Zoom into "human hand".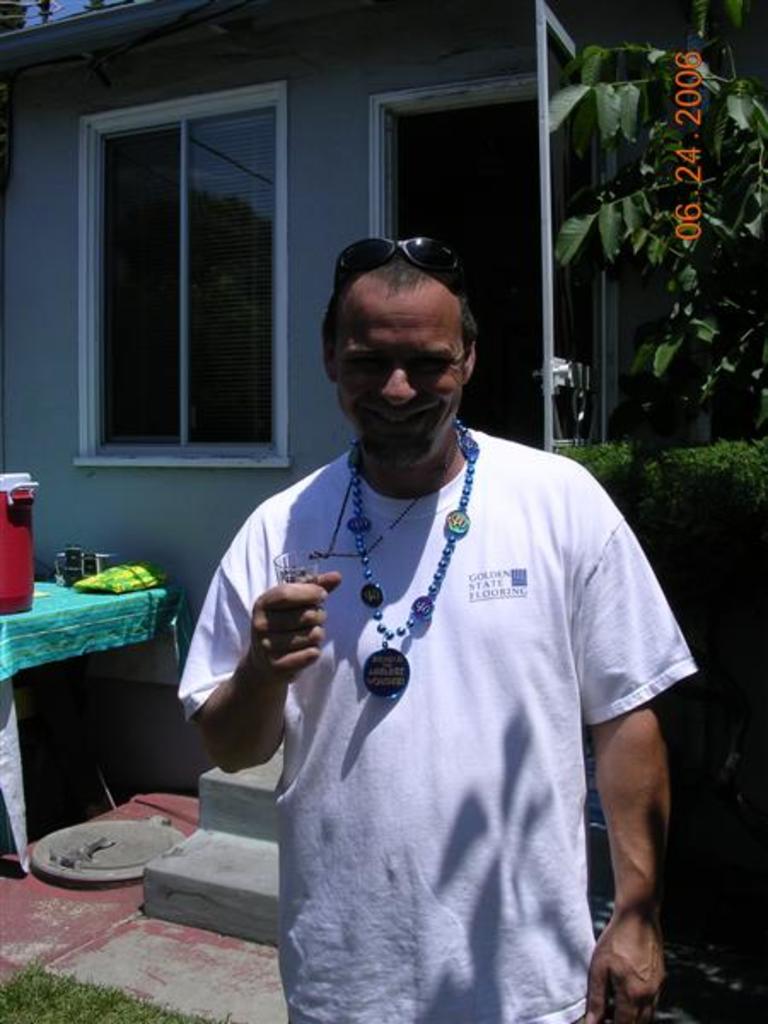
Zoom target: 246:573:345:683.
